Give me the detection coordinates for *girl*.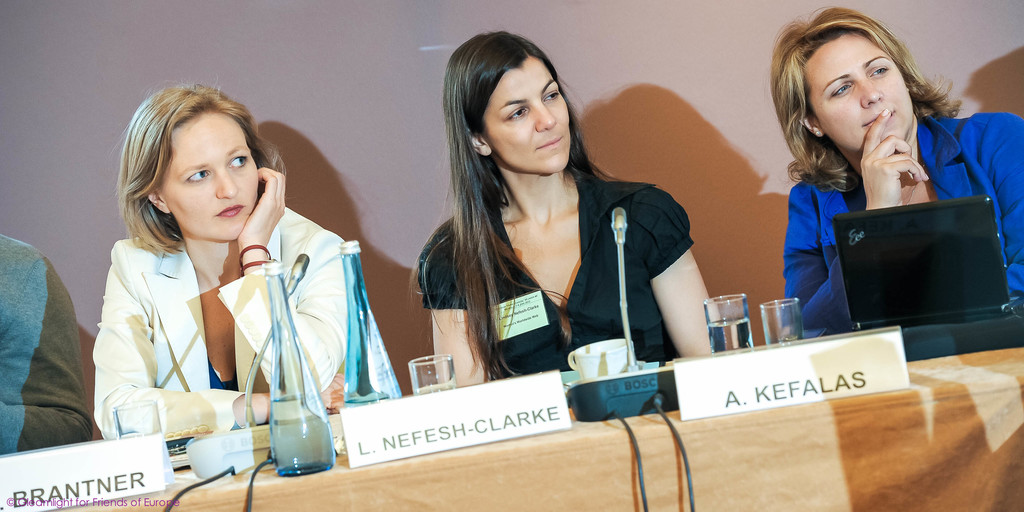
410, 35, 730, 392.
